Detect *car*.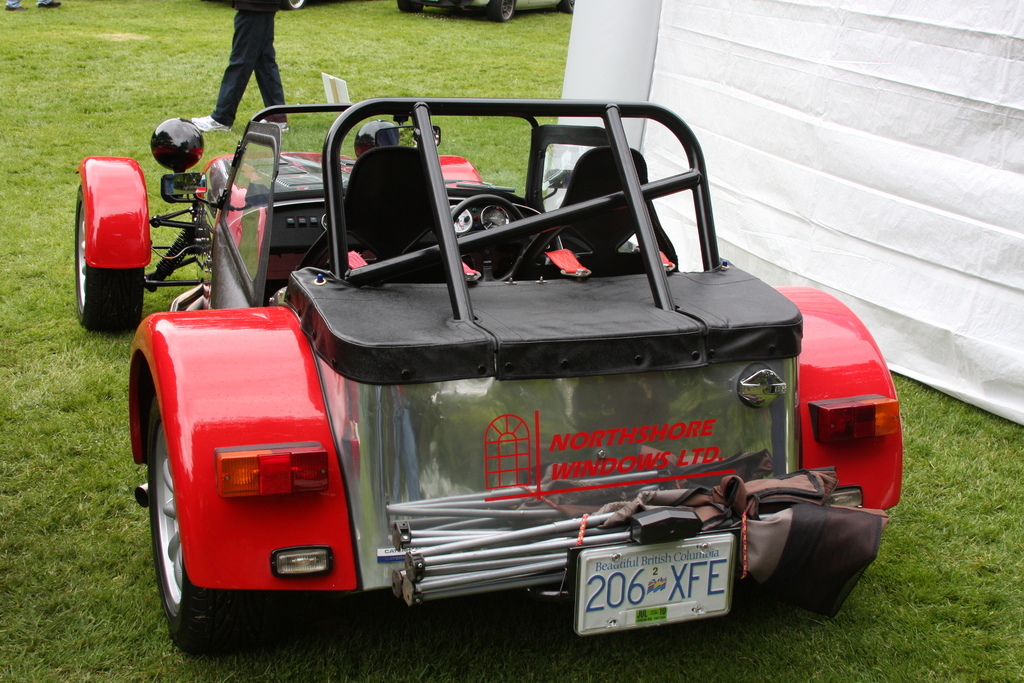
Detected at 74/80/904/666.
